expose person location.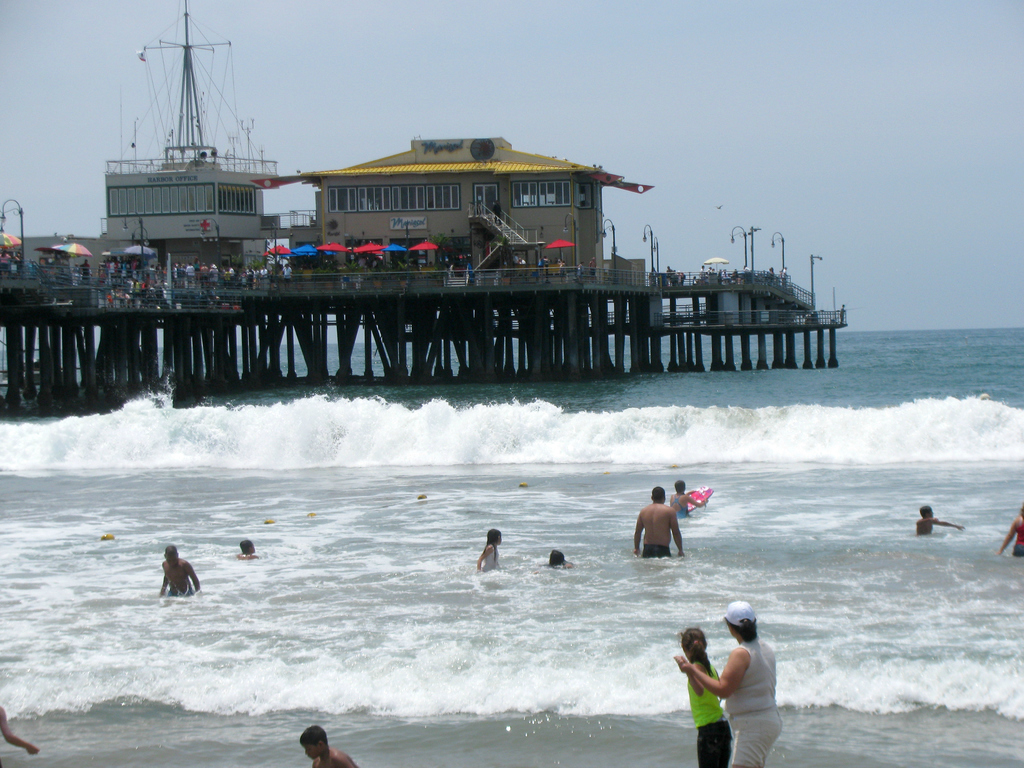
Exposed at select_region(548, 550, 572, 569).
